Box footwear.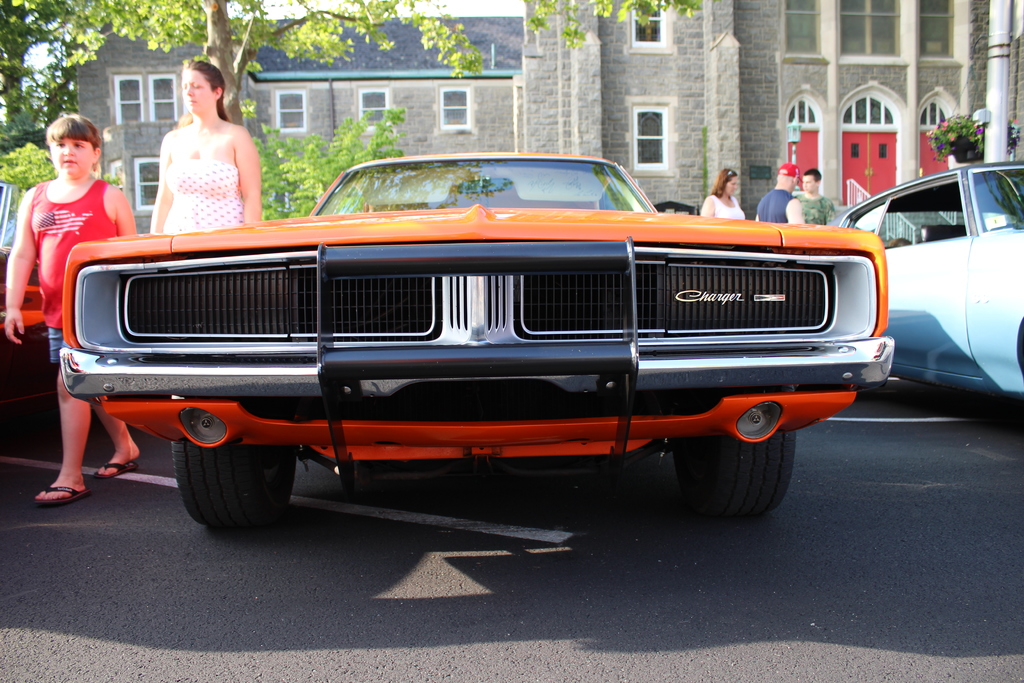
(31, 478, 87, 506).
